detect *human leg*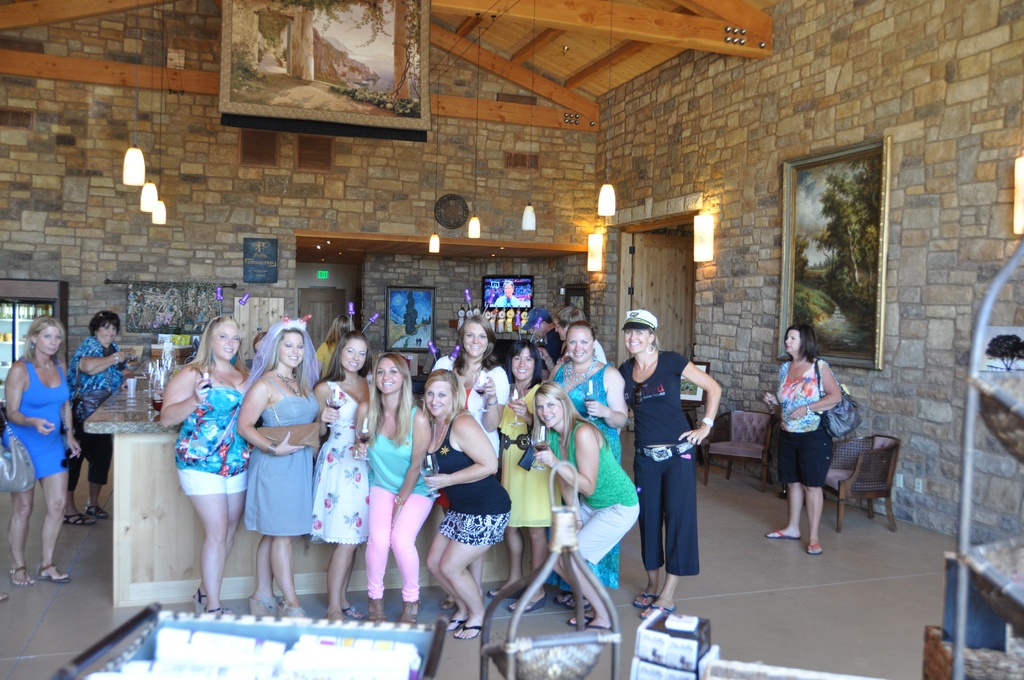
bbox=(246, 540, 278, 621)
